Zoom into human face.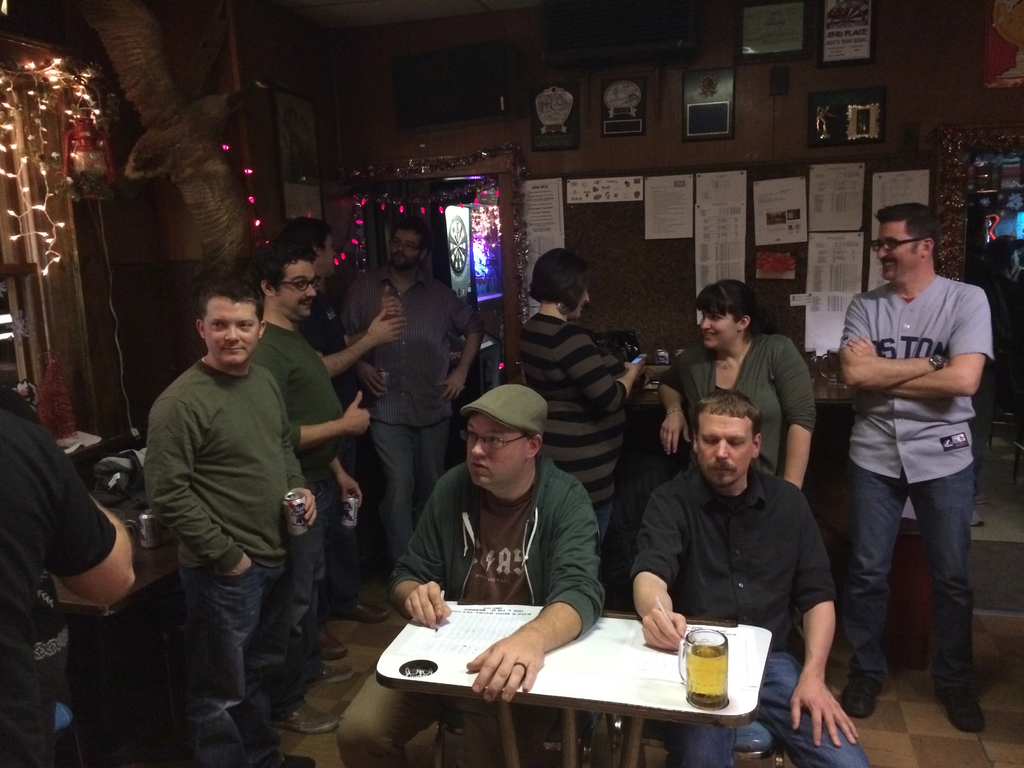
Zoom target: x1=280, y1=259, x2=320, y2=320.
